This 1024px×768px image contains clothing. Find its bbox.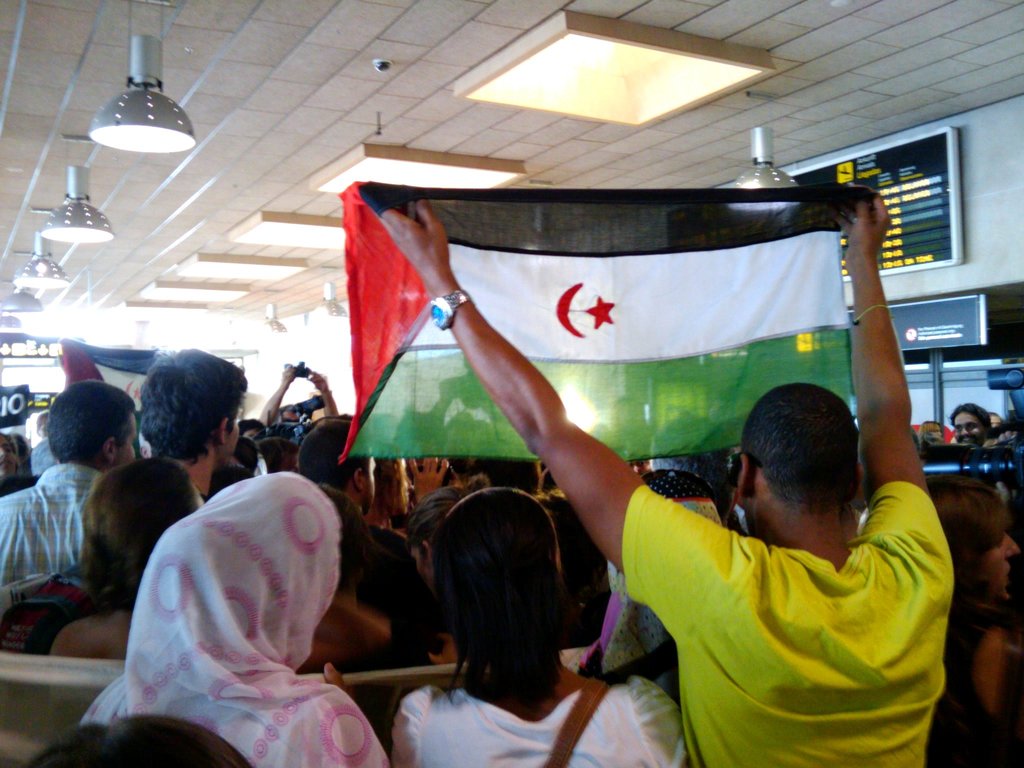
92/442/379/751.
